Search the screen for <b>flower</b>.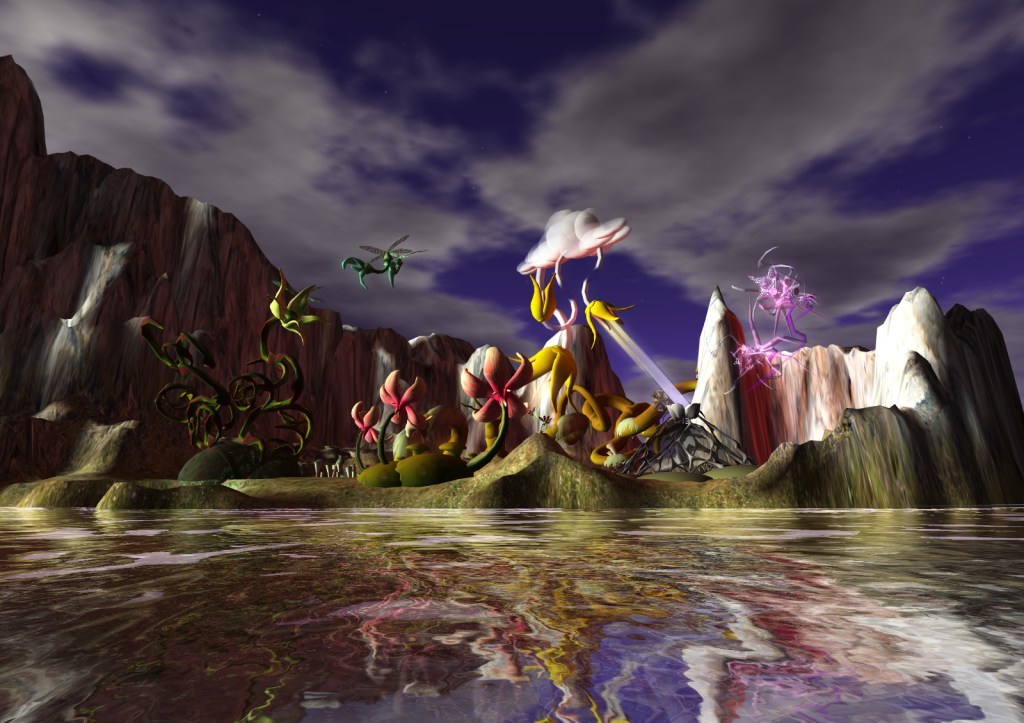
Found at left=508, top=340, right=580, bottom=416.
